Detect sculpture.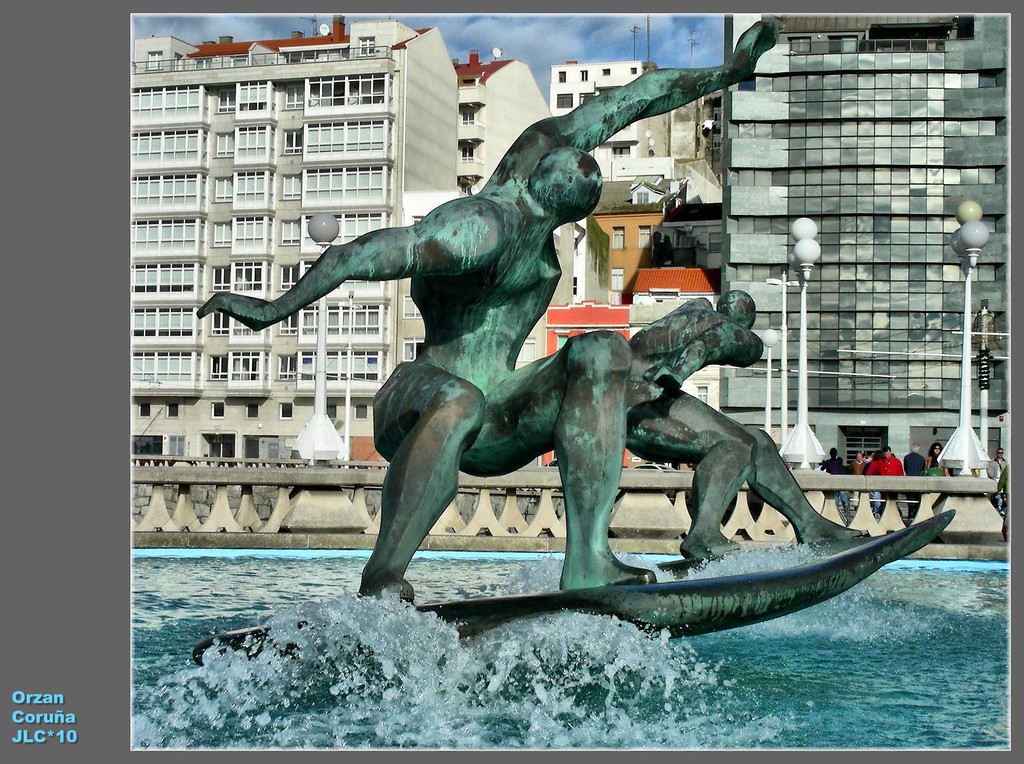
Detected at x1=208, y1=112, x2=783, y2=610.
